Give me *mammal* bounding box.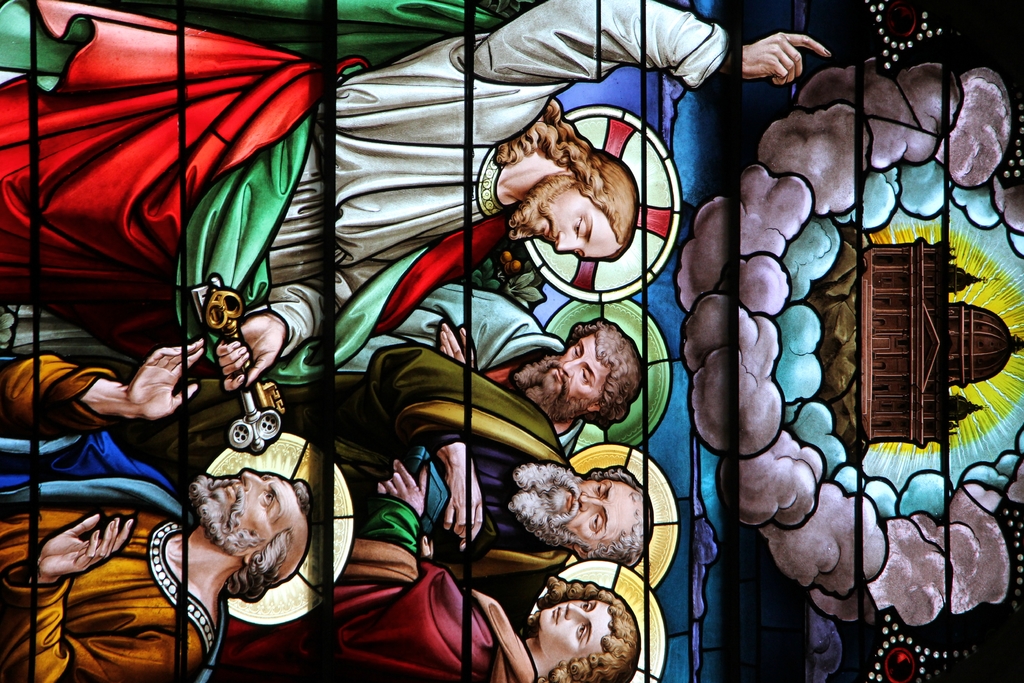
x1=202 y1=452 x2=669 y2=682.
